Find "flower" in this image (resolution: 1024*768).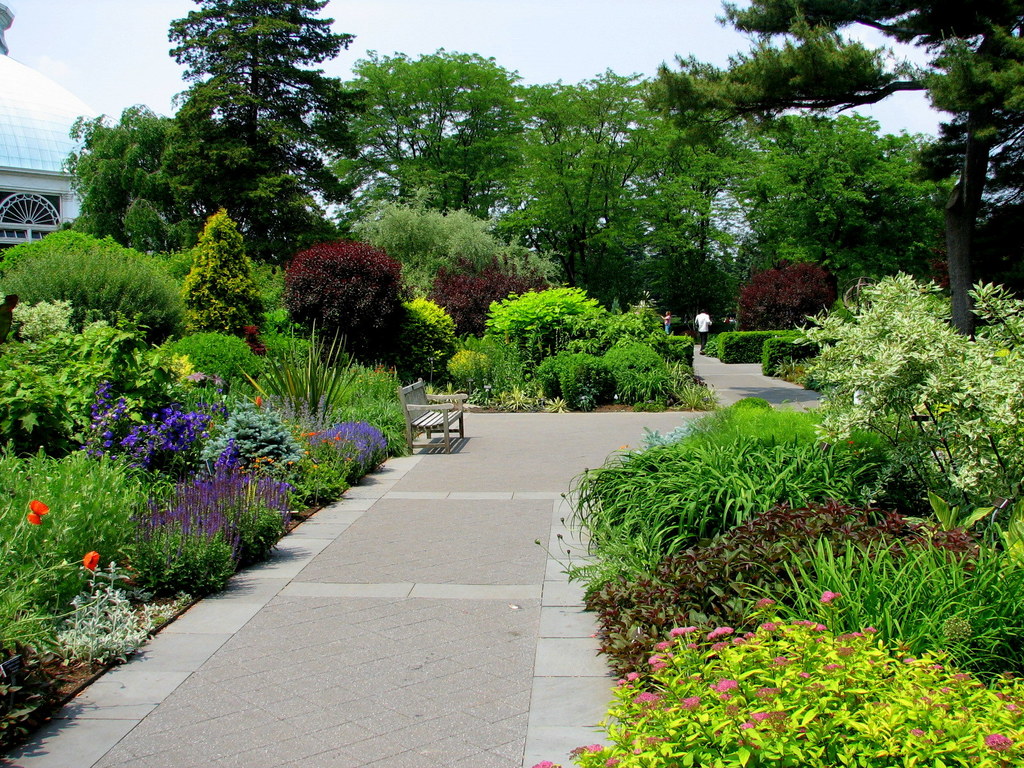
[820,586,846,606].
